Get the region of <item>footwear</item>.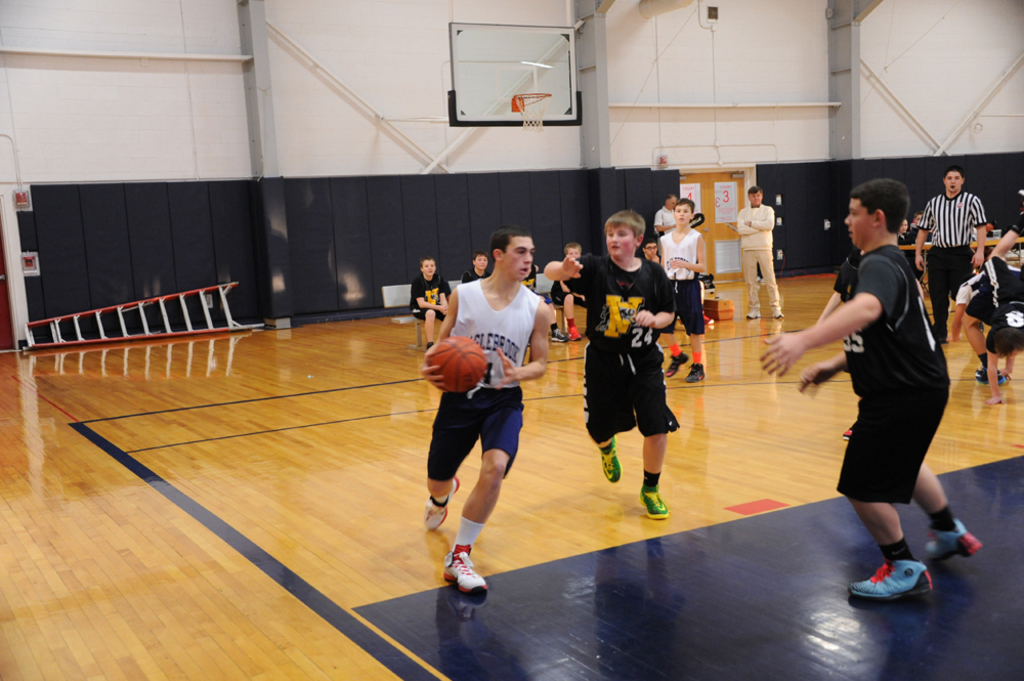
638,483,669,518.
